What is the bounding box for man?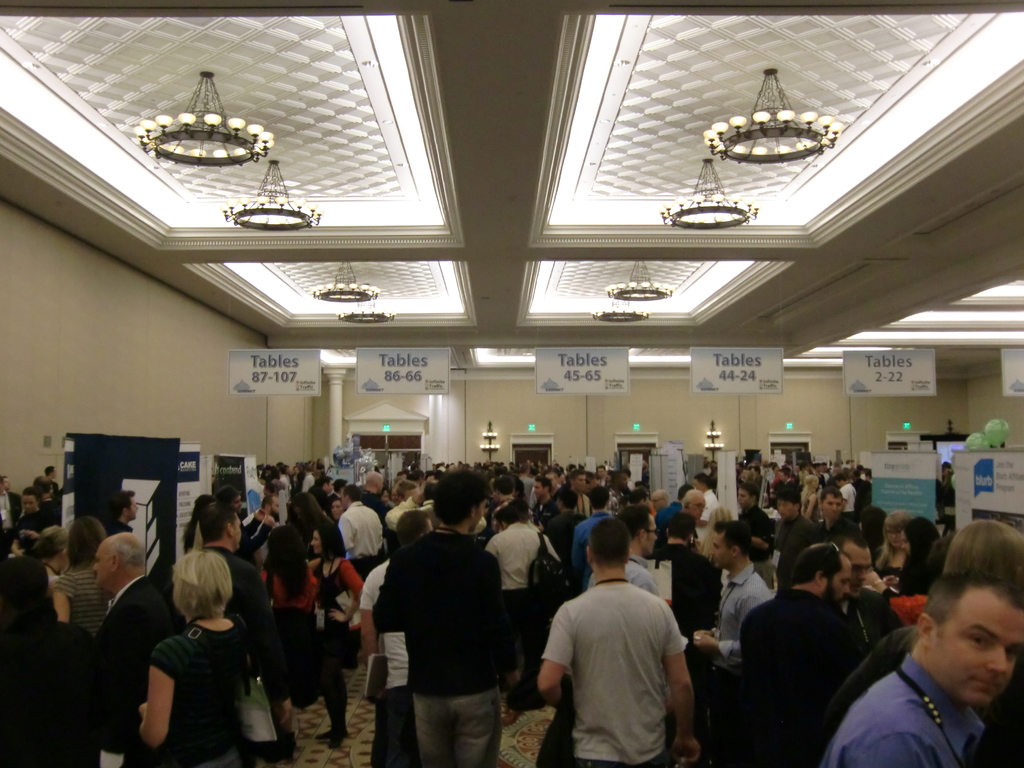
bbox=(570, 488, 612, 590).
